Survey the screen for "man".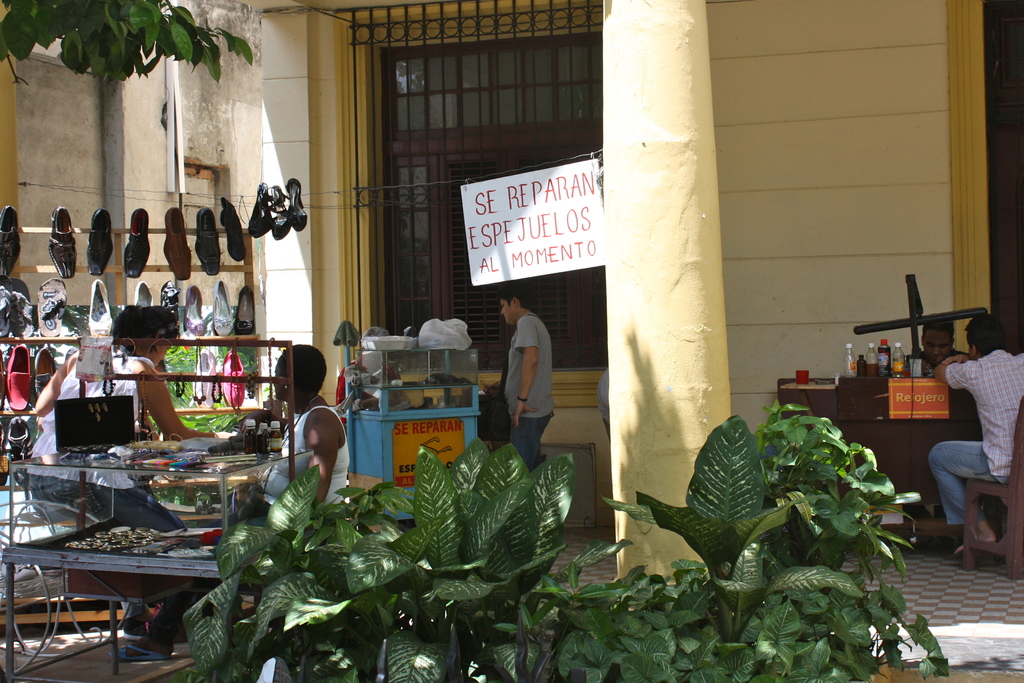
Survey found: (935, 312, 1023, 556).
